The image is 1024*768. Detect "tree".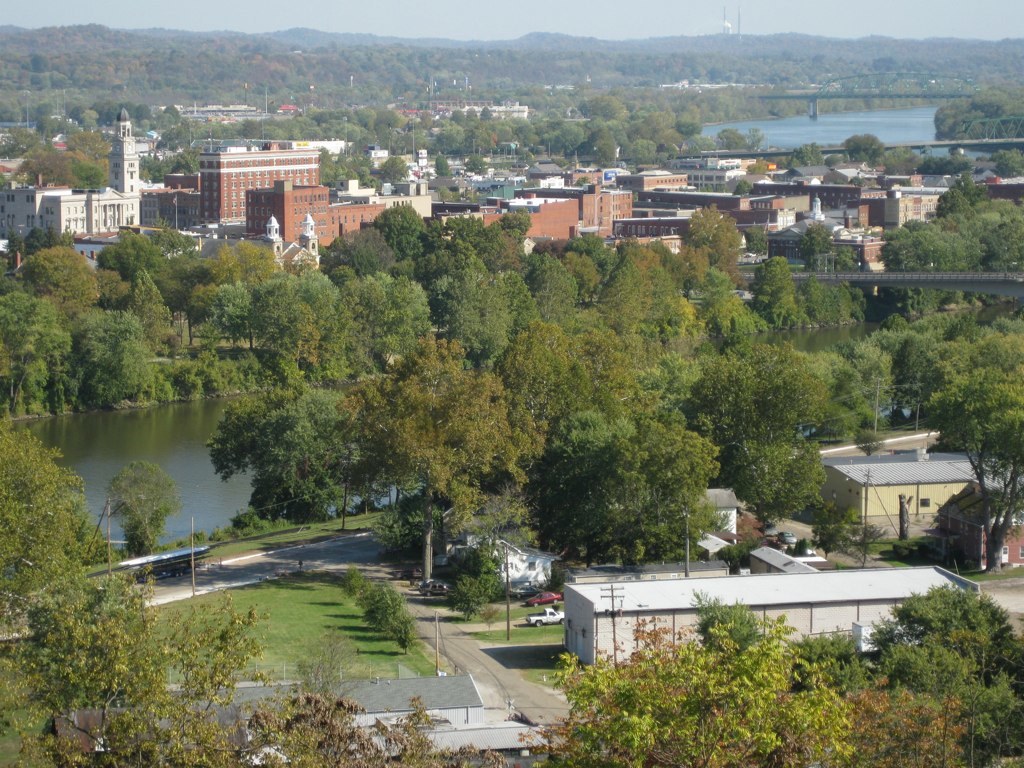
Detection: x1=122 y1=281 x2=196 y2=401.
